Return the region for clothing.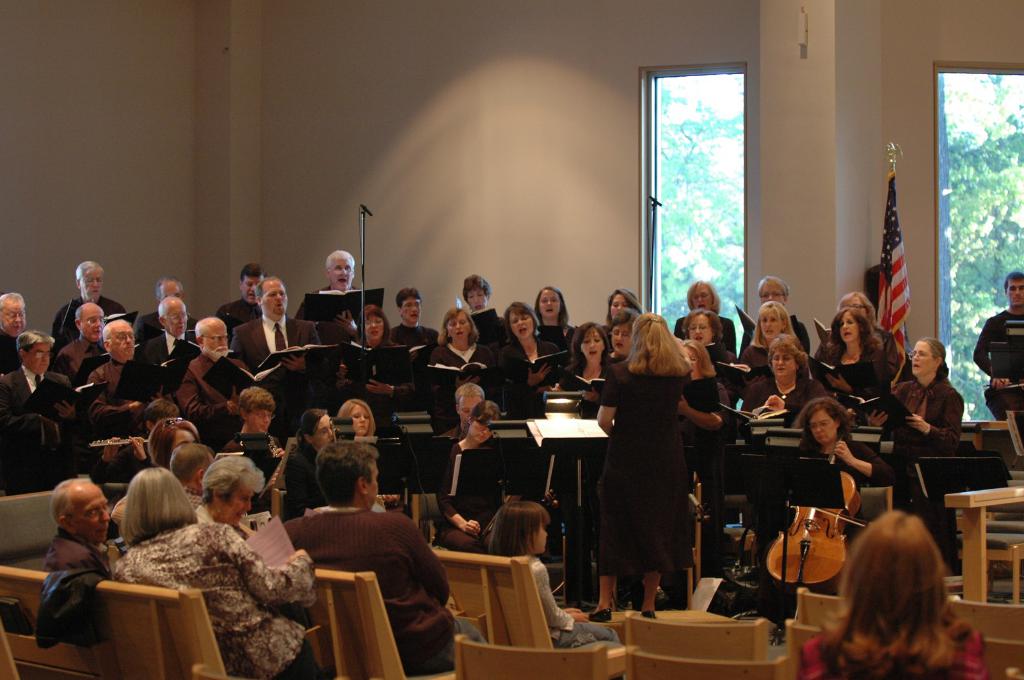
(x1=789, y1=620, x2=984, y2=679).
